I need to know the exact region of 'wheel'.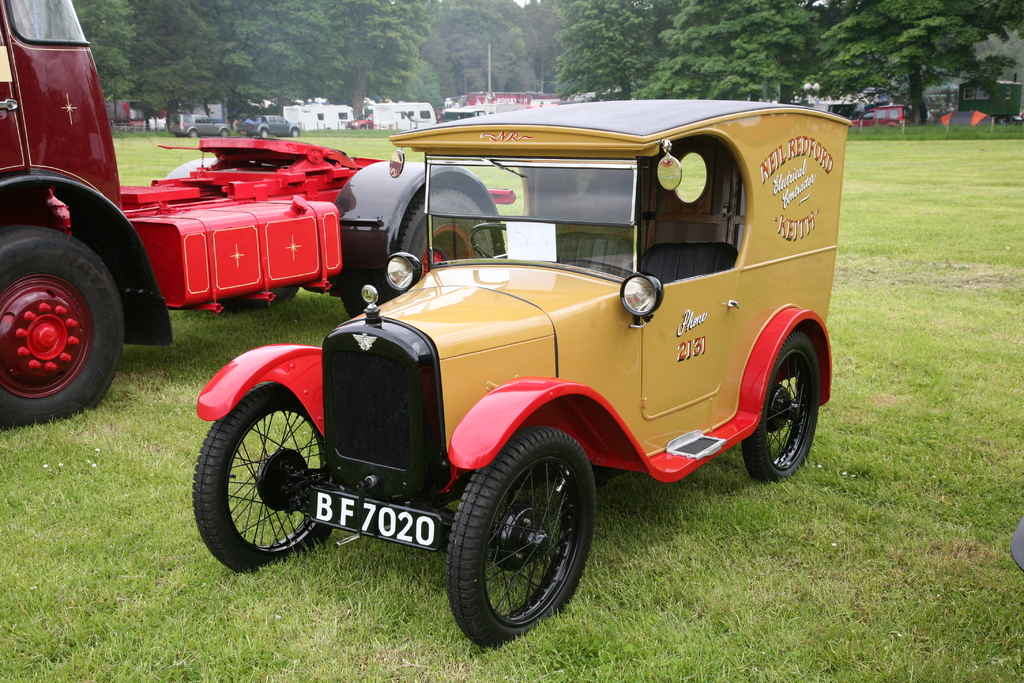
Region: 191:383:333:576.
